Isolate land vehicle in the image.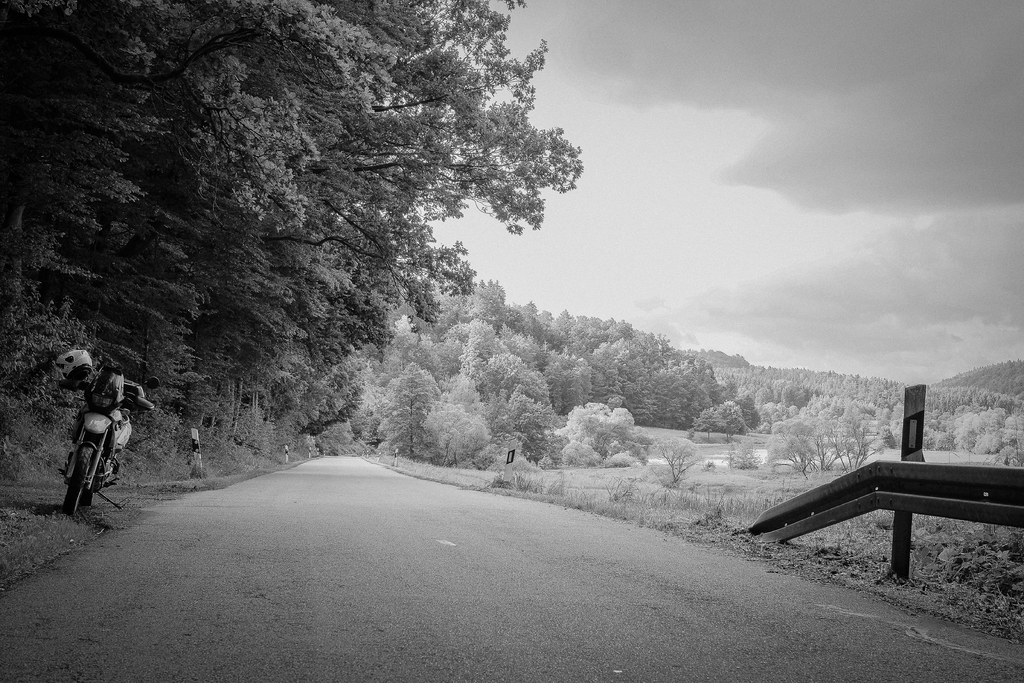
Isolated region: left=63, top=354, right=152, bottom=517.
